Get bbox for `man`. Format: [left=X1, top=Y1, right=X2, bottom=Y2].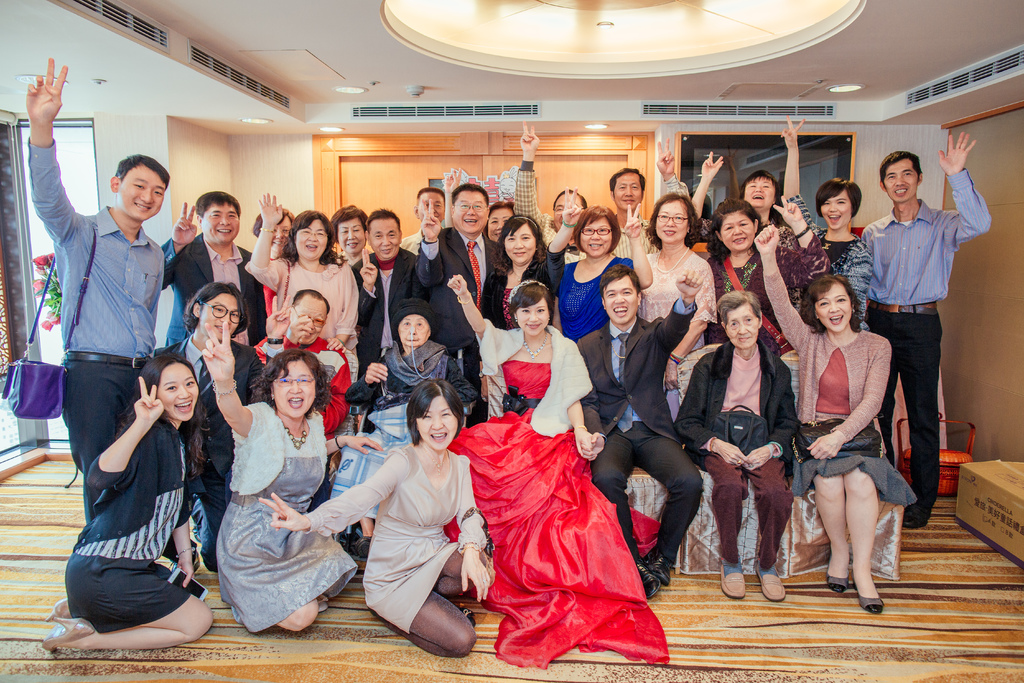
[left=514, top=119, right=588, bottom=245].
